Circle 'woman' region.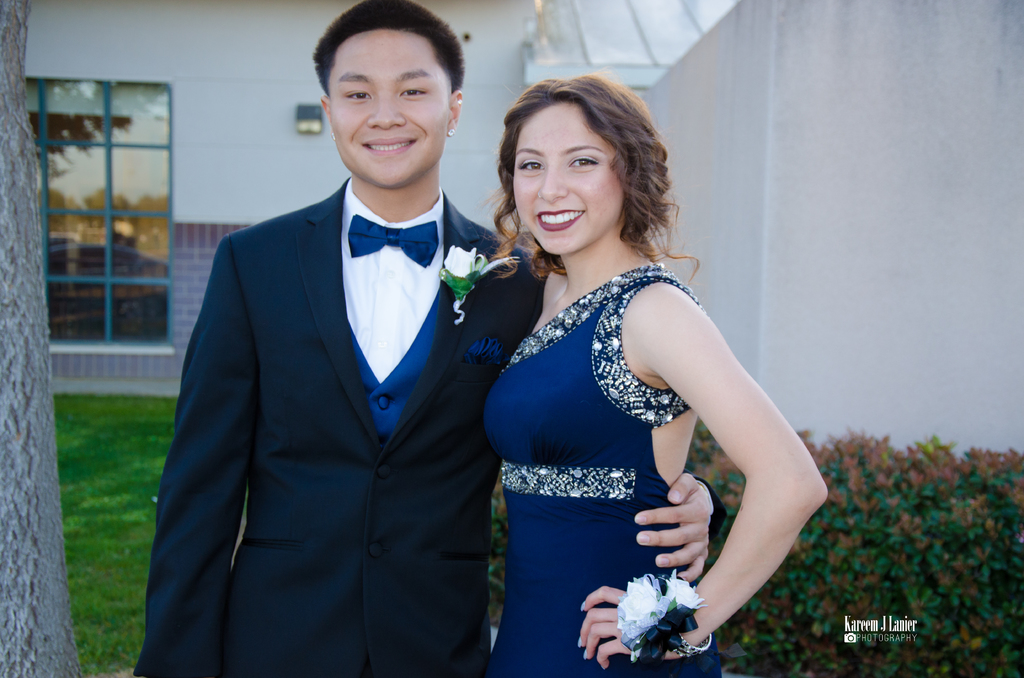
Region: 465:46:813:677.
